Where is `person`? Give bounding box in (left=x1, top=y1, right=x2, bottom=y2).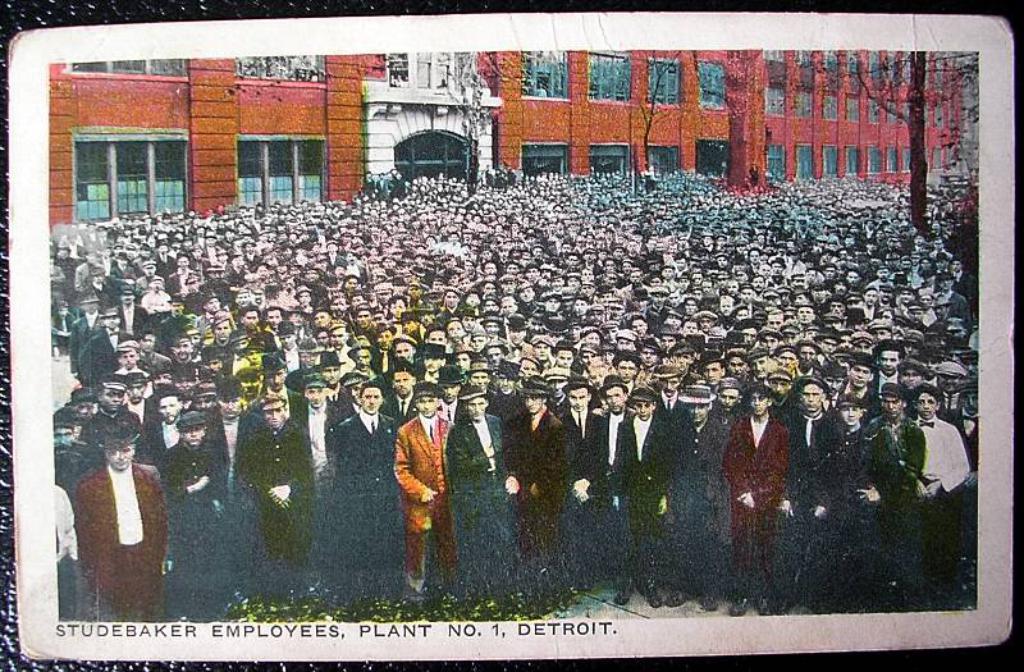
(left=157, top=410, right=227, bottom=503).
